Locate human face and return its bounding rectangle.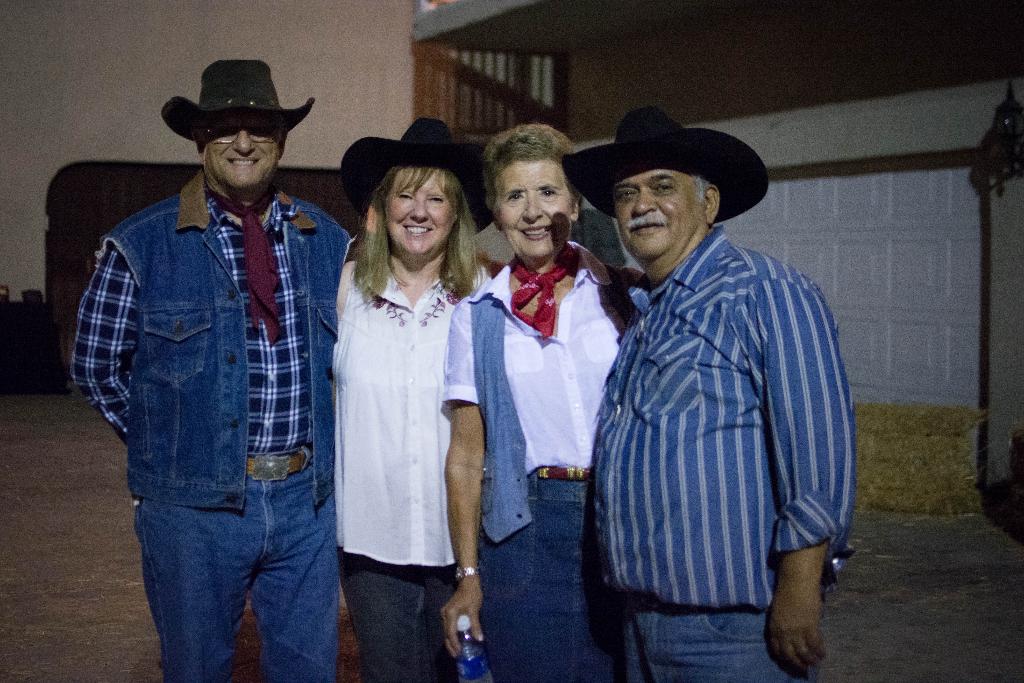
<bbox>385, 169, 456, 253</bbox>.
